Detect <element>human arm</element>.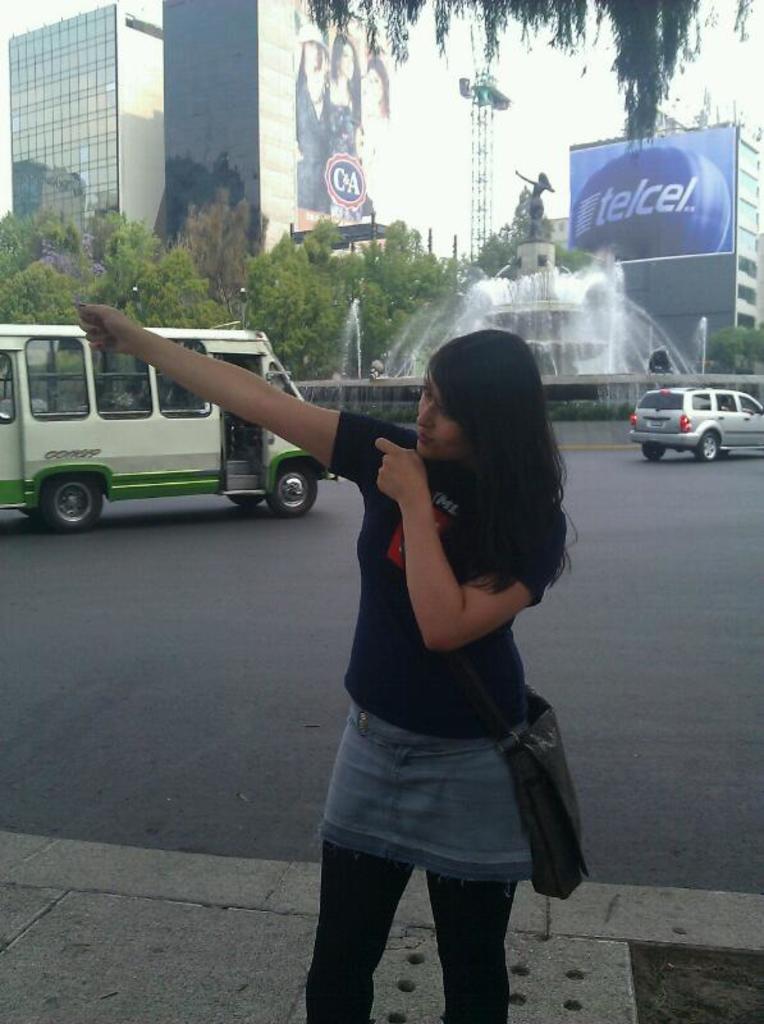
Detected at rect(69, 302, 389, 483).
